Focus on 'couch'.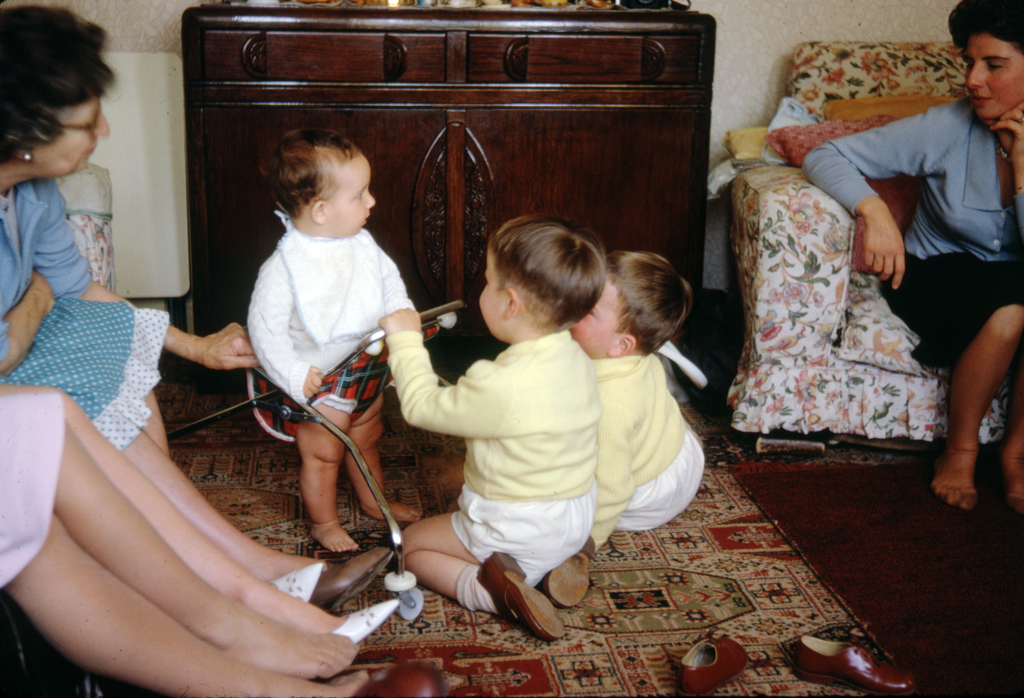
Focused at select_region(682, 98, 1007, 471).
